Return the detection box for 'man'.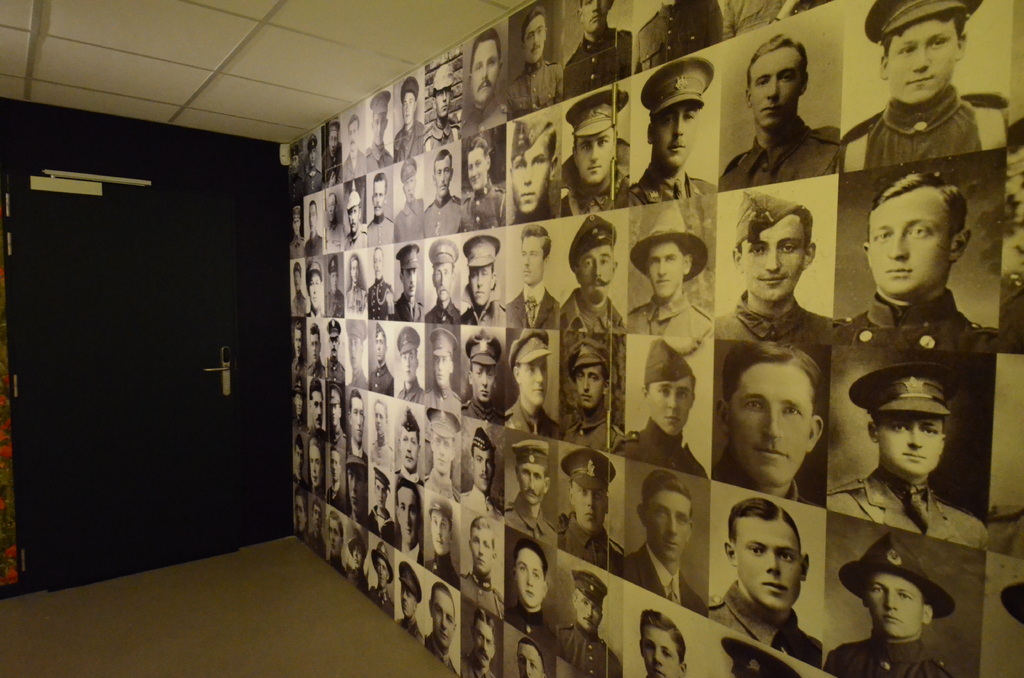
[430,333,462,405].
